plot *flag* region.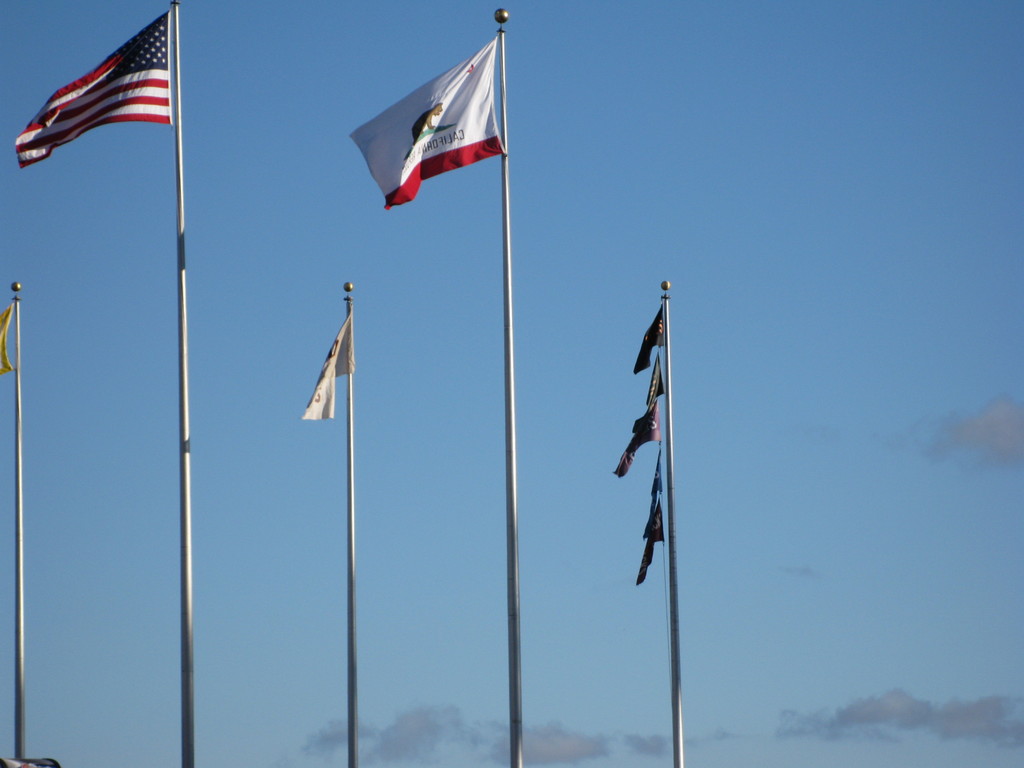
Plotted at Rect(10, 8, 173, 167).
